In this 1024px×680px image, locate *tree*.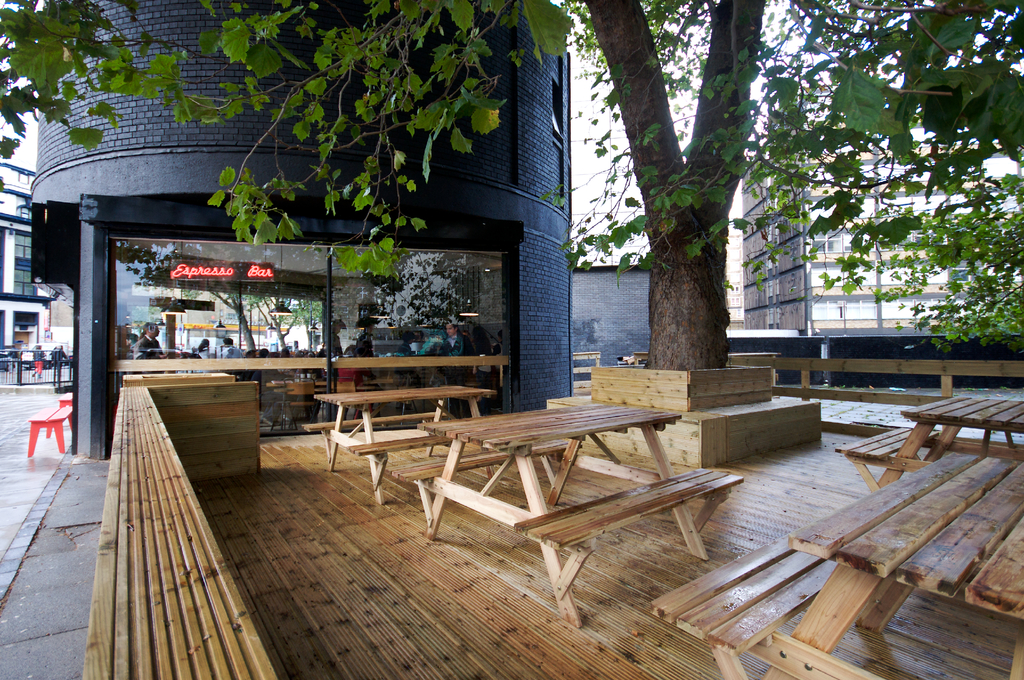
Bounding box: box=[3, 0, 1023, 416].
